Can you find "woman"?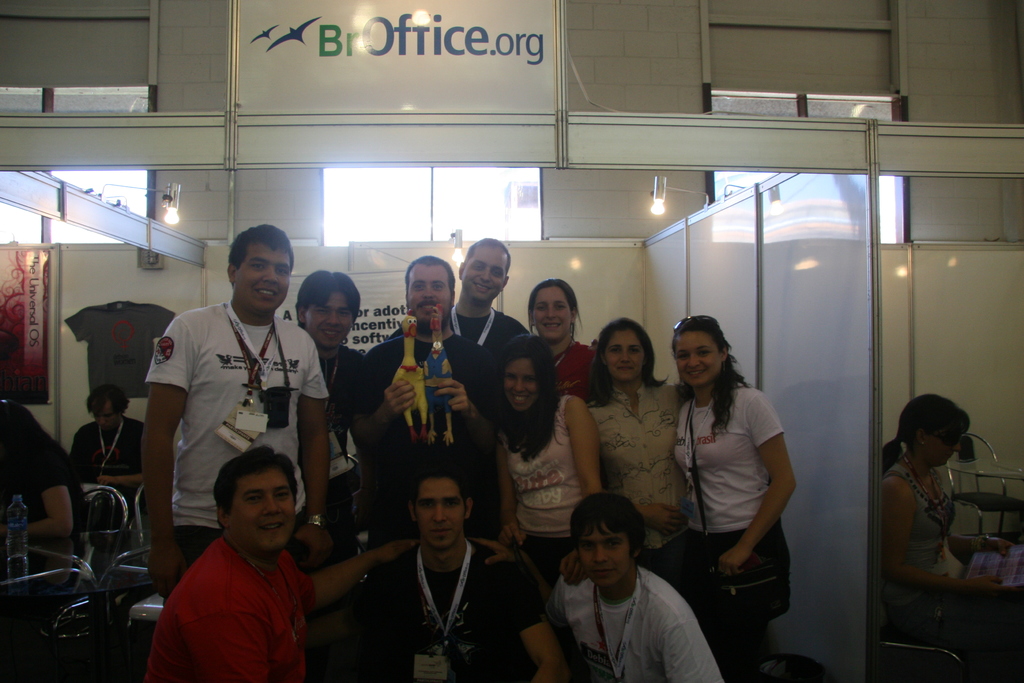
Yes, bounding box: bbox=(0, 394, 98, 610).
